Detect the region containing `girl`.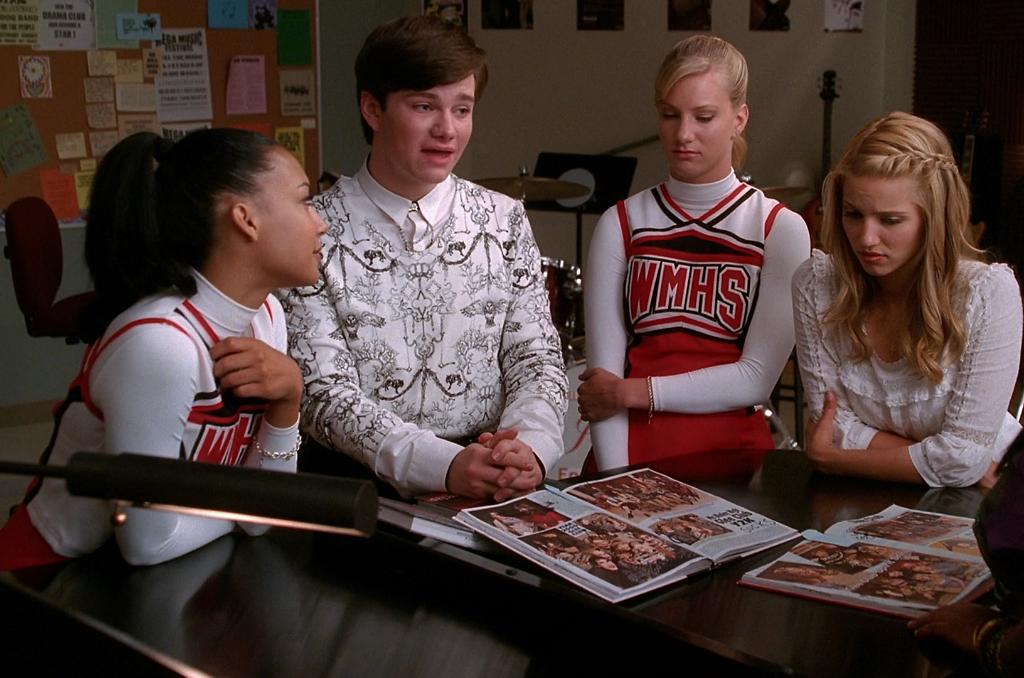
BBox(574, 31, 815, 472).
